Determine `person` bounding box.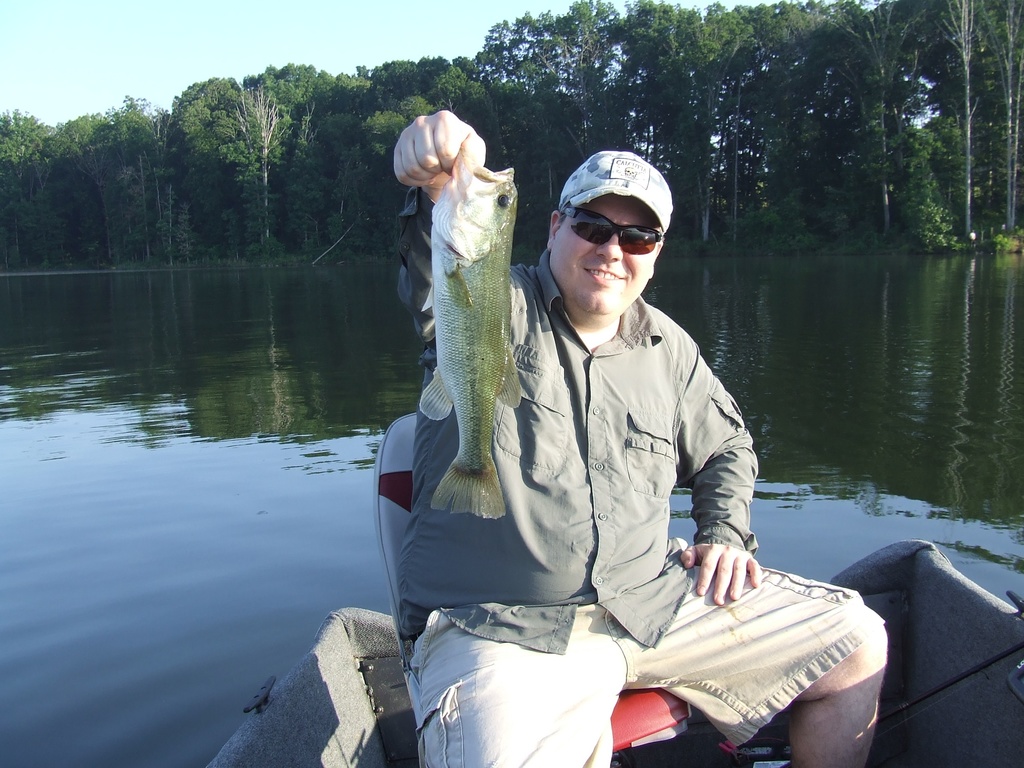
Determined: 402, 110, 890, 767.
